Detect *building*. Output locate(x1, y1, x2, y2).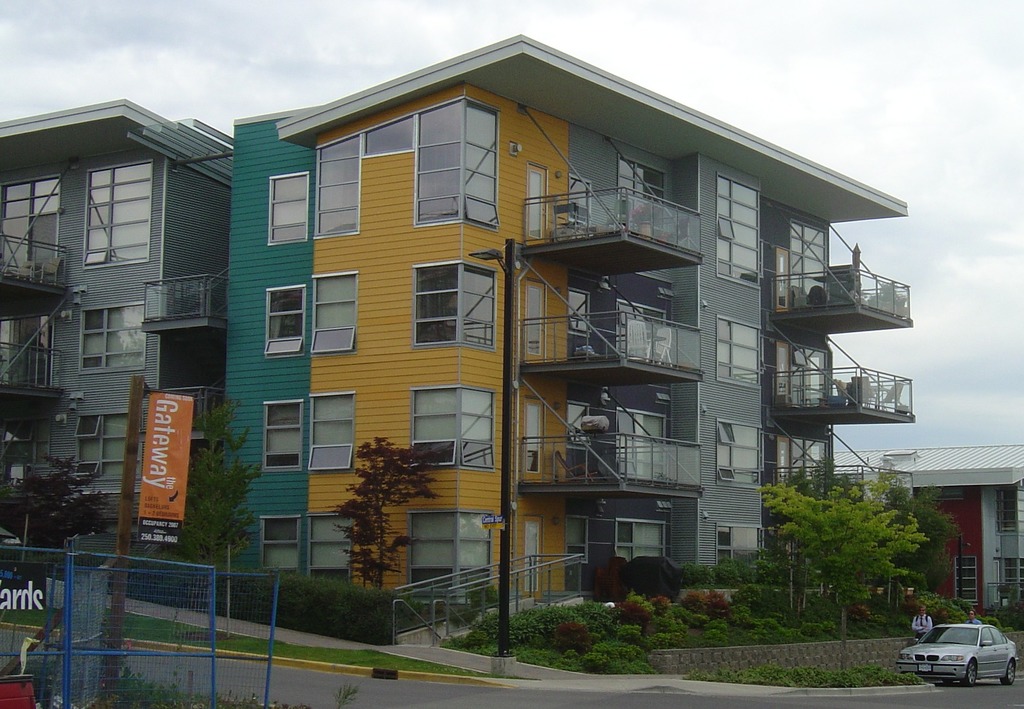
locate(213, 34, 916, 650).
